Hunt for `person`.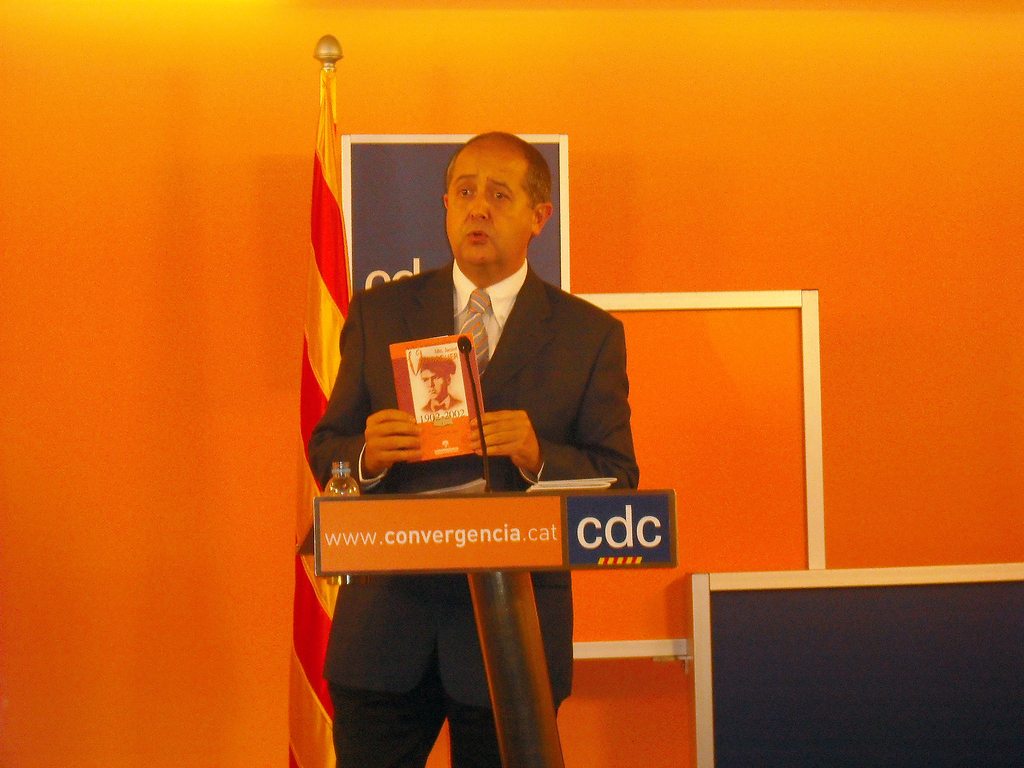
Hunted down at locate(406, 355, 466, 413).
